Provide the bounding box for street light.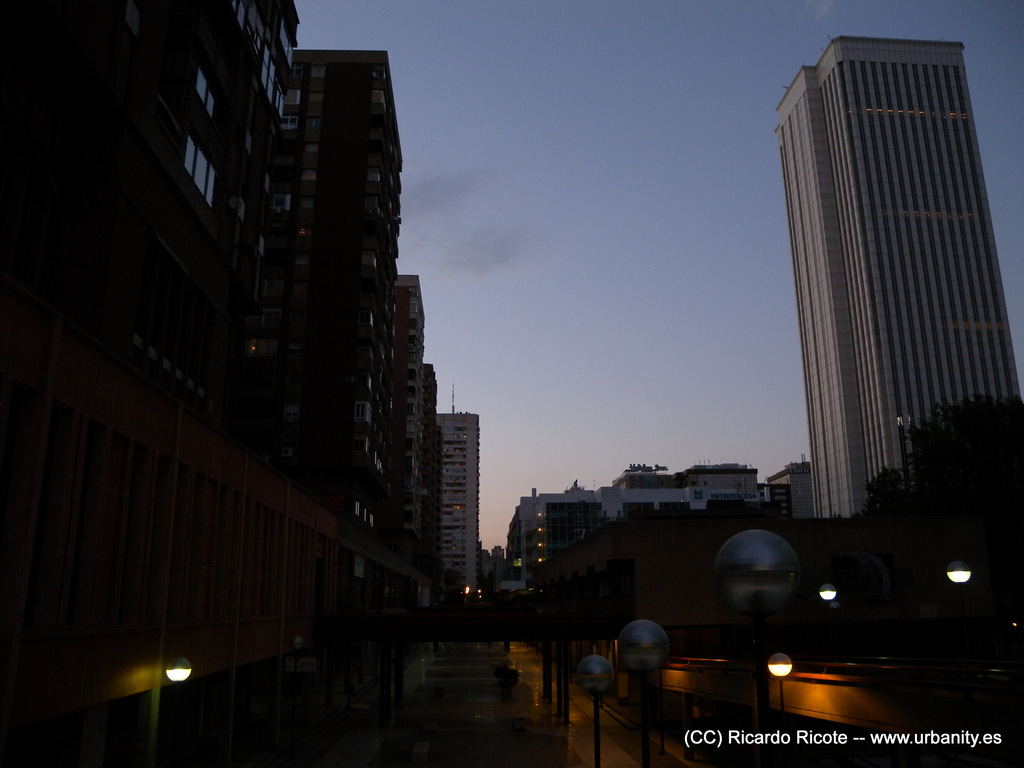
765, 648, 794, 755.
